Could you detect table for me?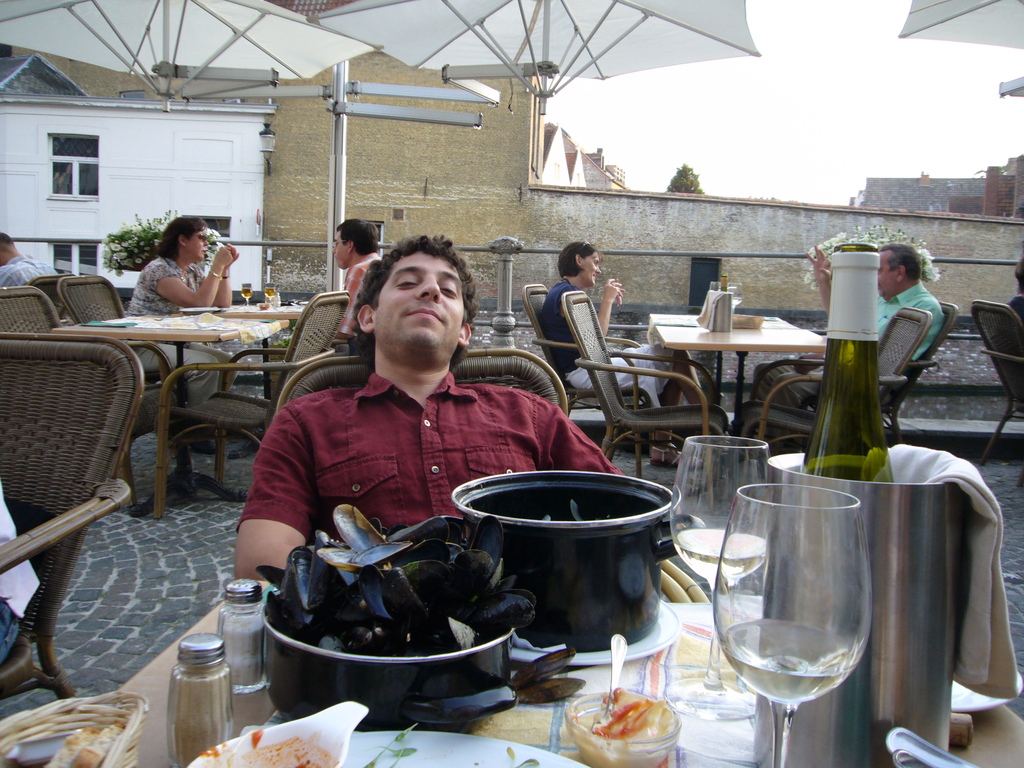
Detection result: crop(38, 590, 1023, 767).
